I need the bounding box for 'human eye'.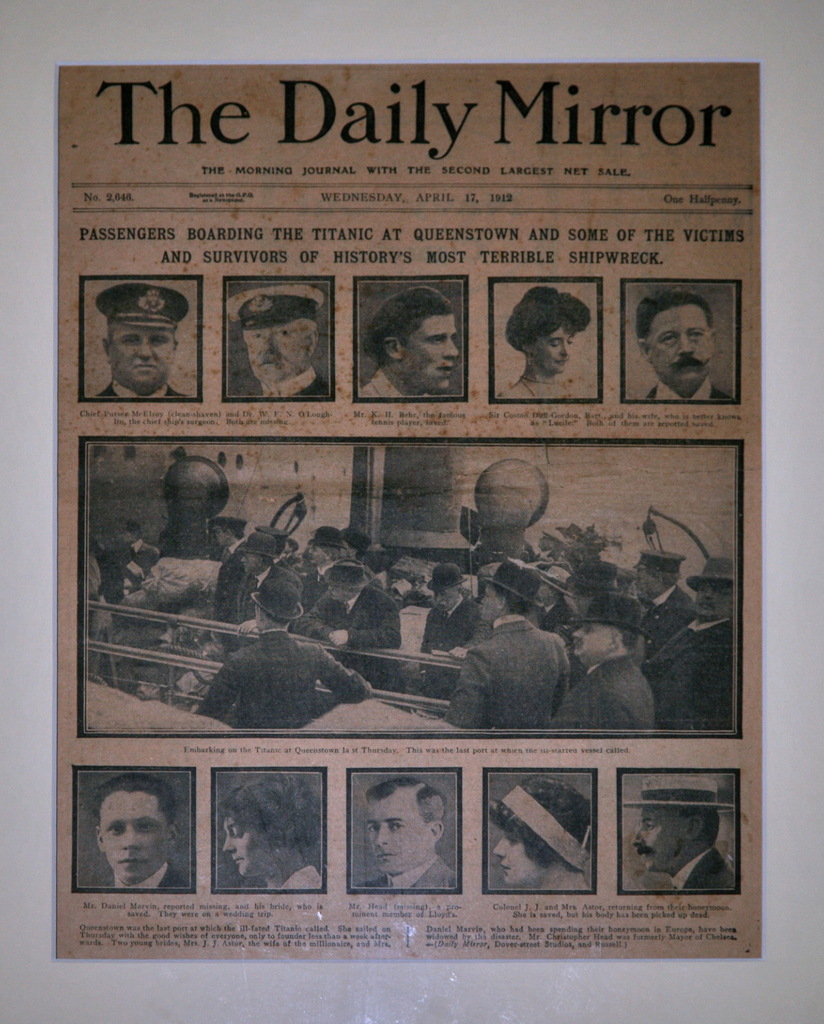
Here it is: [left=643, top=819, right=655, bottom=835].
